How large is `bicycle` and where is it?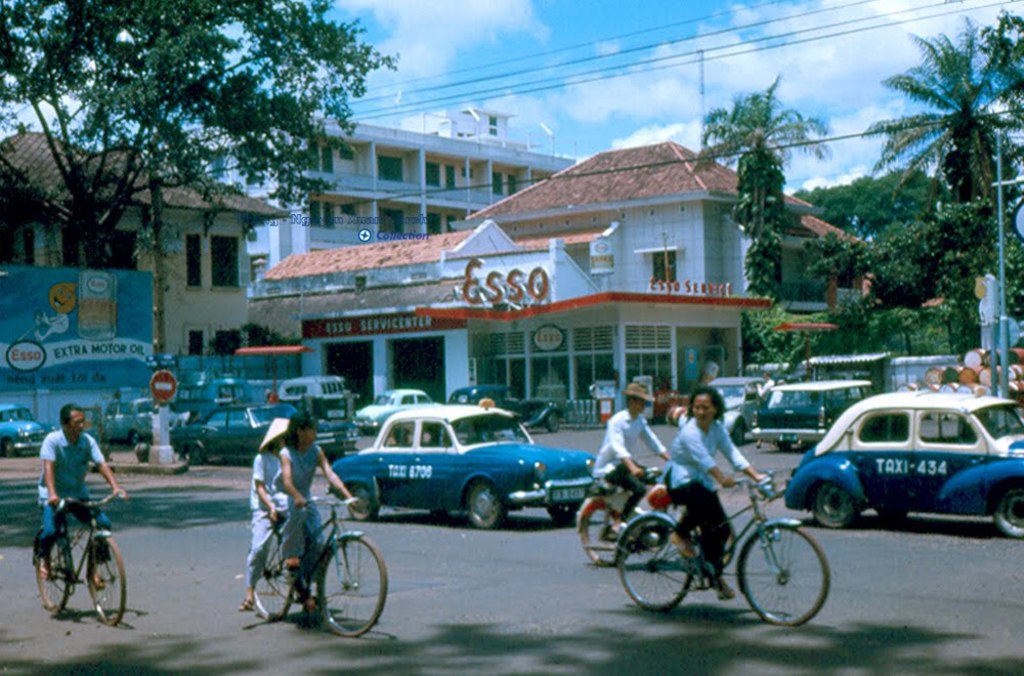
Bounding box: x1=30 y1=490 x2=114 y2=629.
